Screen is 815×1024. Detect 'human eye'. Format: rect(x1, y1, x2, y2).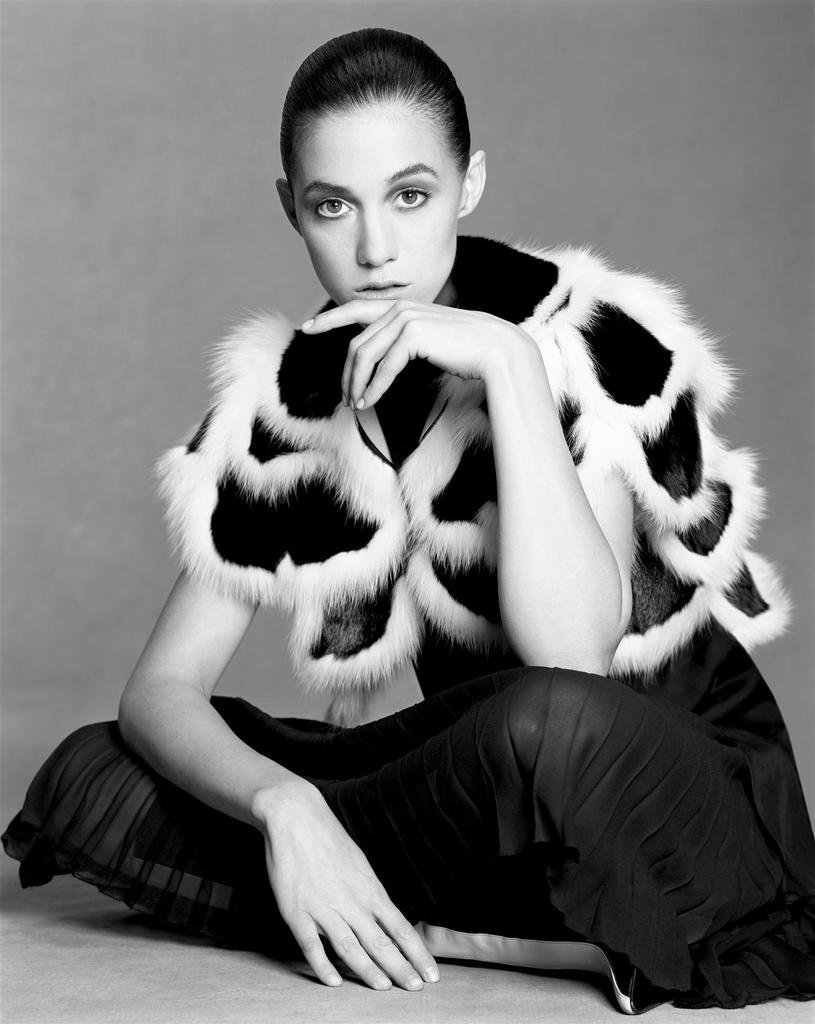
rect(389, 179, 433, 207).
